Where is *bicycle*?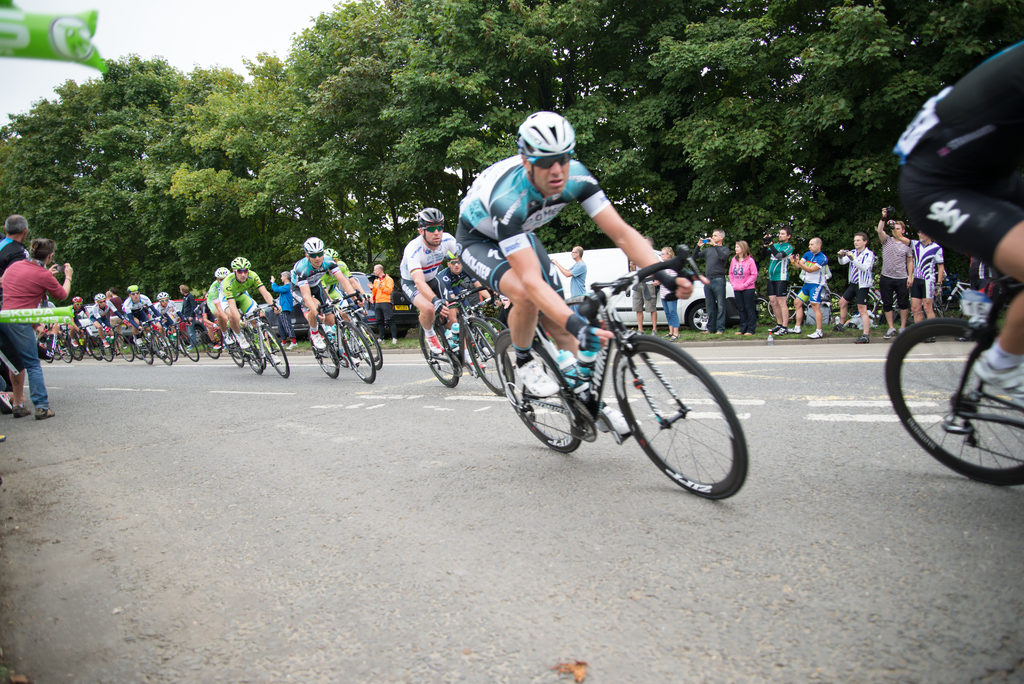
39, 329, 72, 362.
